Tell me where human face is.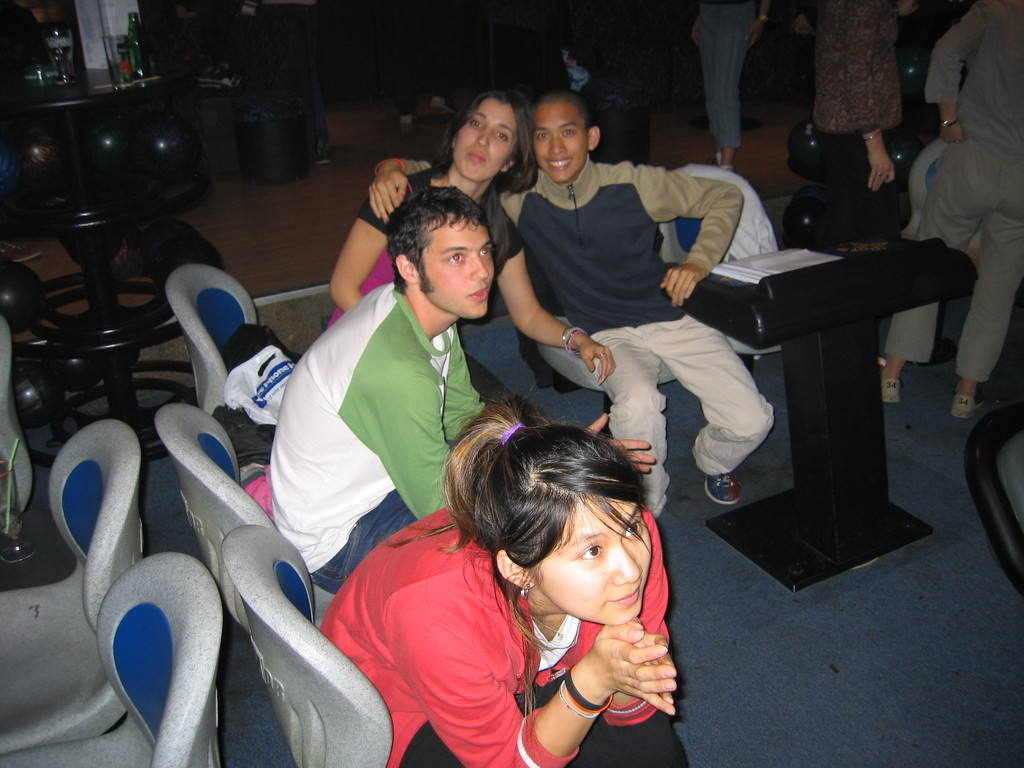
human face is at [x1=527, y1=97, x2=584, y2=180].
